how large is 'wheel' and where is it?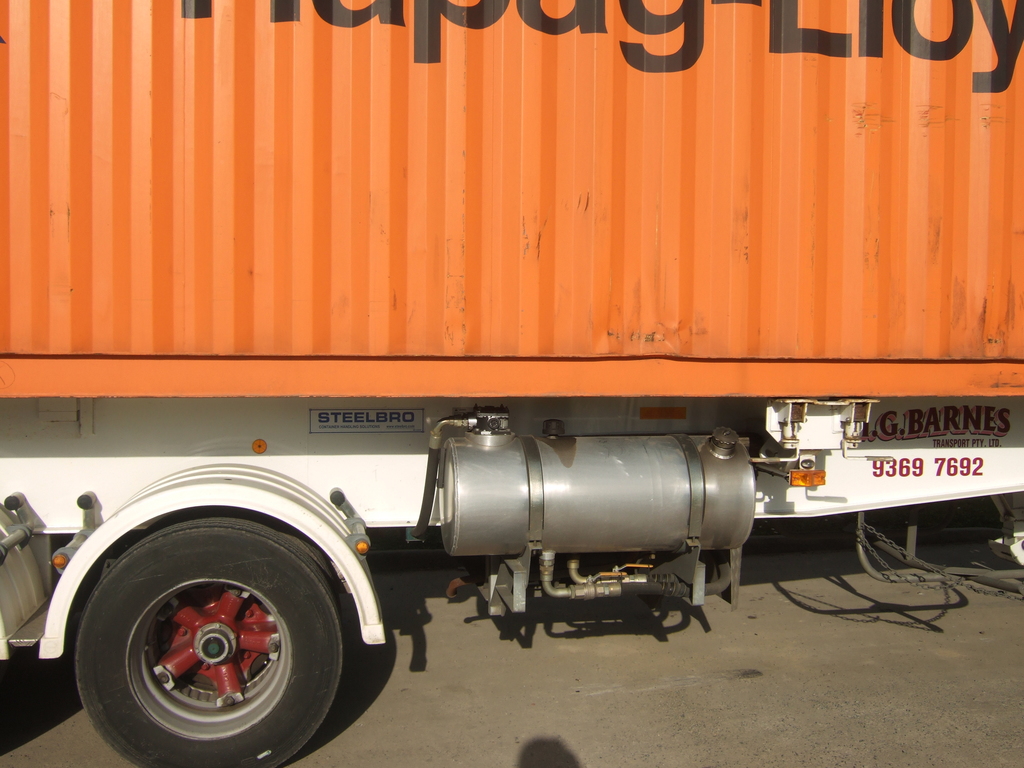
Bounding box: (x1=74, y1=522, x2=342, y2=767).
